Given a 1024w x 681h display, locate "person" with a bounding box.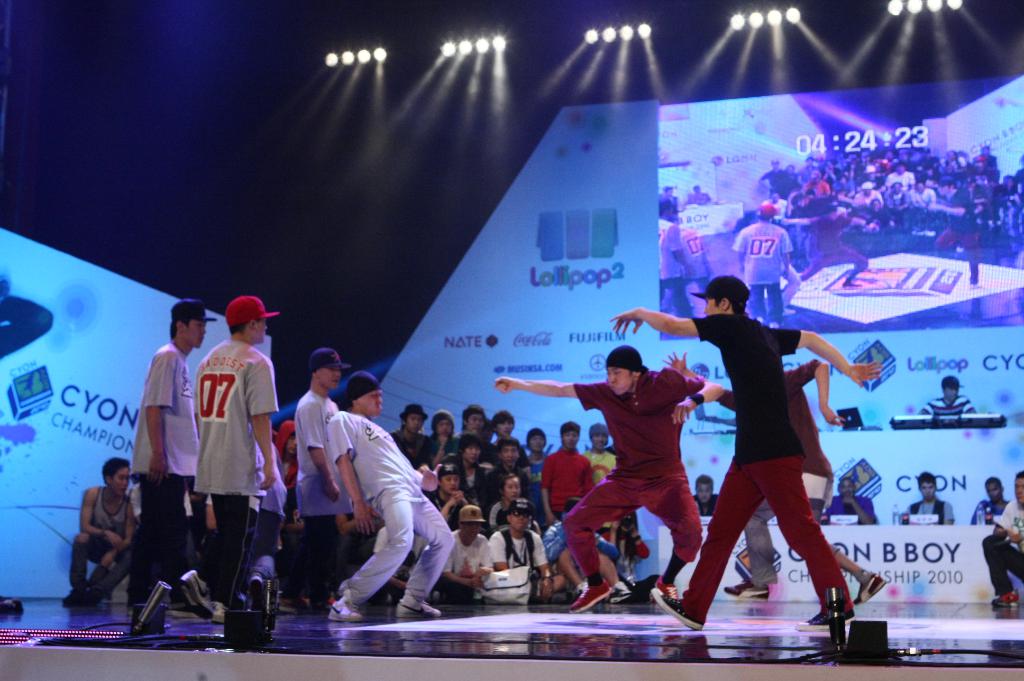
Located: pyautogui.locateOnScreen(460, 403, 490, 464).
